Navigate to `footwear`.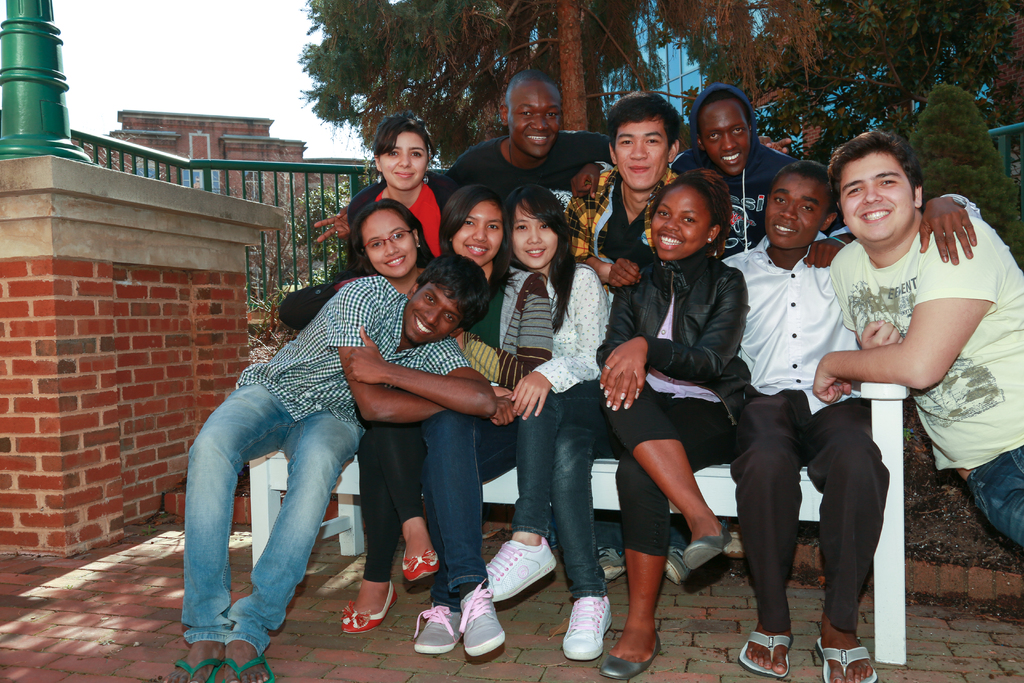
Navigation target: rect(738, 624, 798, 682).
